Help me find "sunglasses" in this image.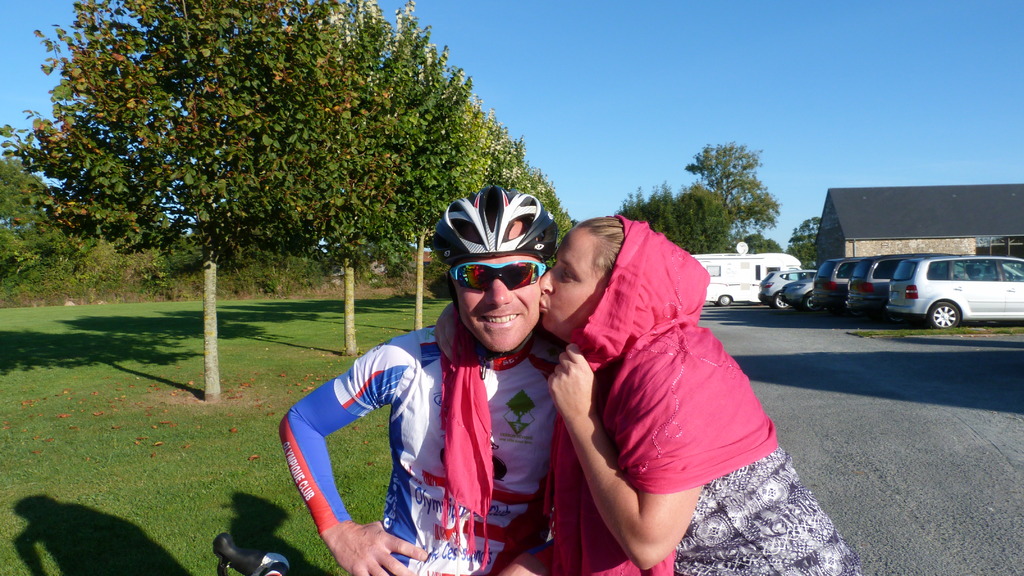
Found it: x1=447 y1=261 x2=548 y2=292.
